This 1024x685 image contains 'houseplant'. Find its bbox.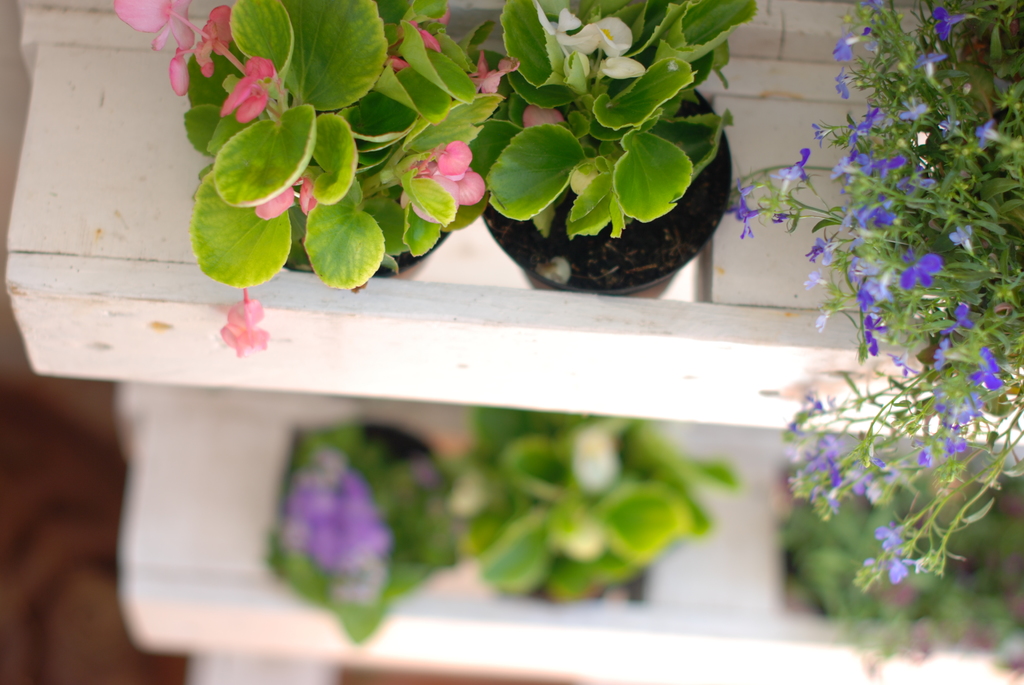
BBox(446, 395, 715, 601).
